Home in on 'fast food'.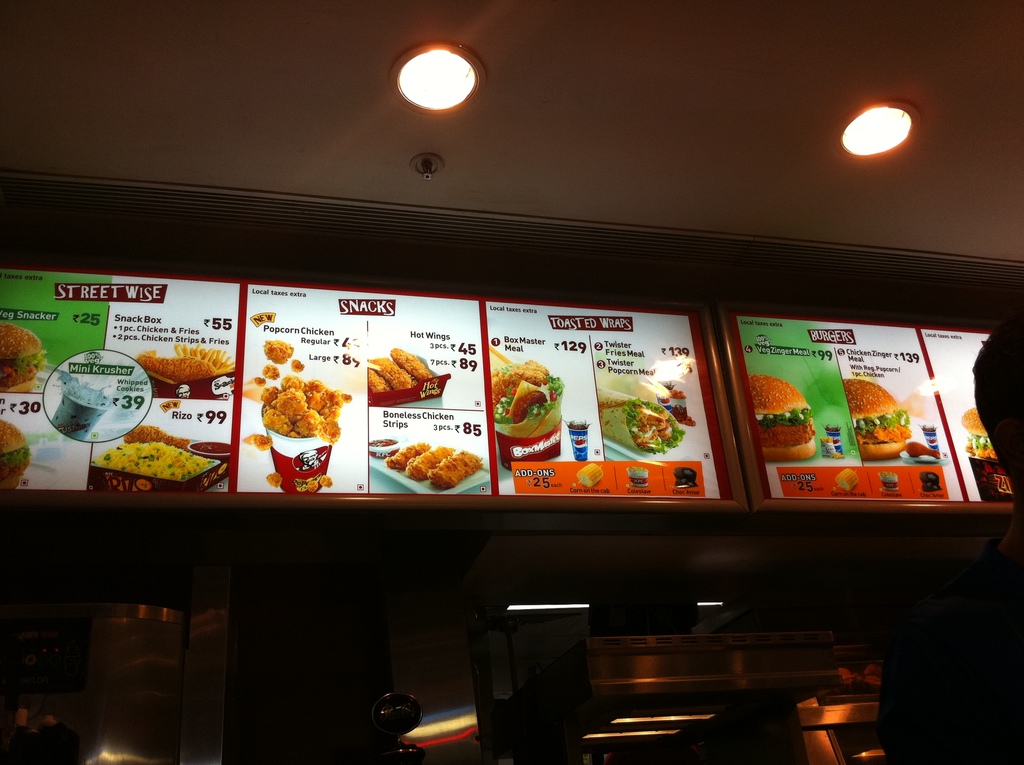
Homed in at pyautogui.locateOnScreen(429, 454, 483, 488).
